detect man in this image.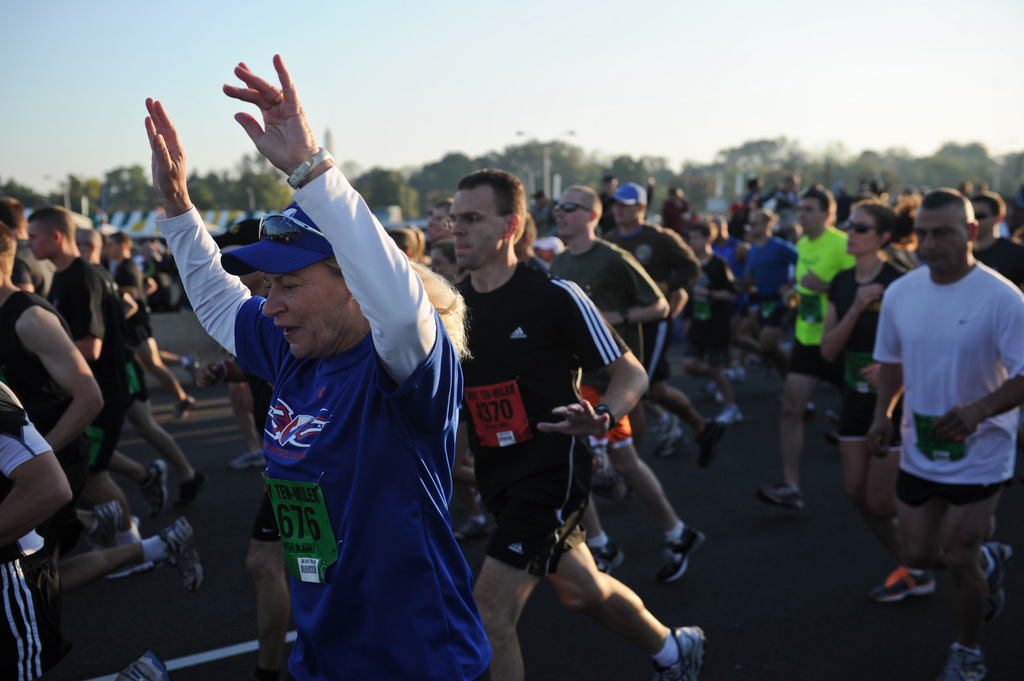
Detection: (142,45,493,680).
